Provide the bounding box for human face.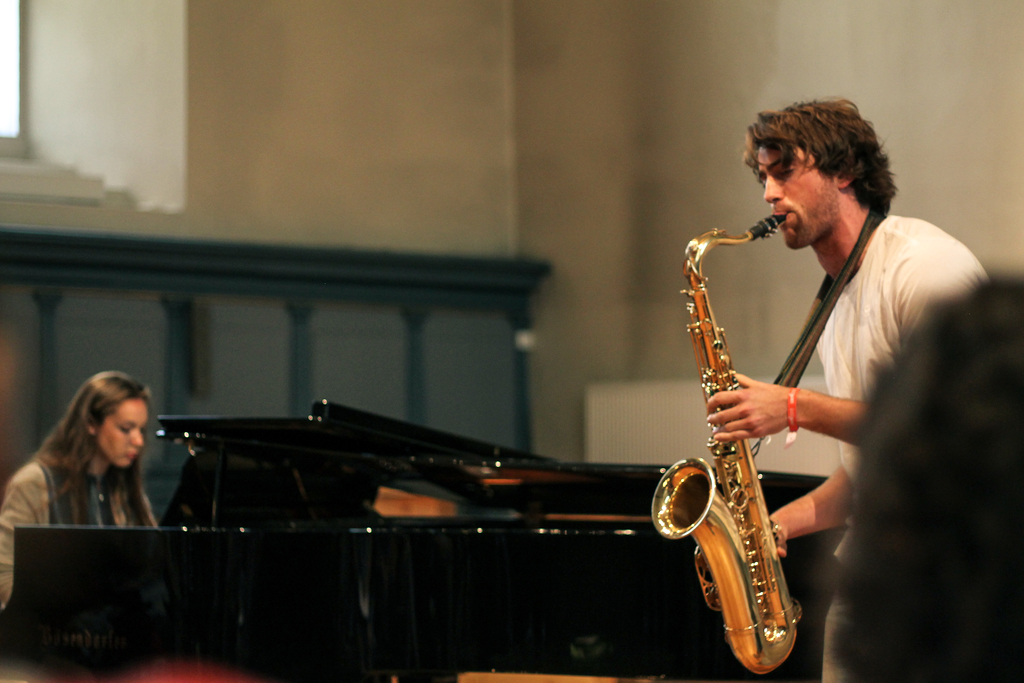
{"x1": 94, "y1": 398, "x2": 150, "y2": 468}.
